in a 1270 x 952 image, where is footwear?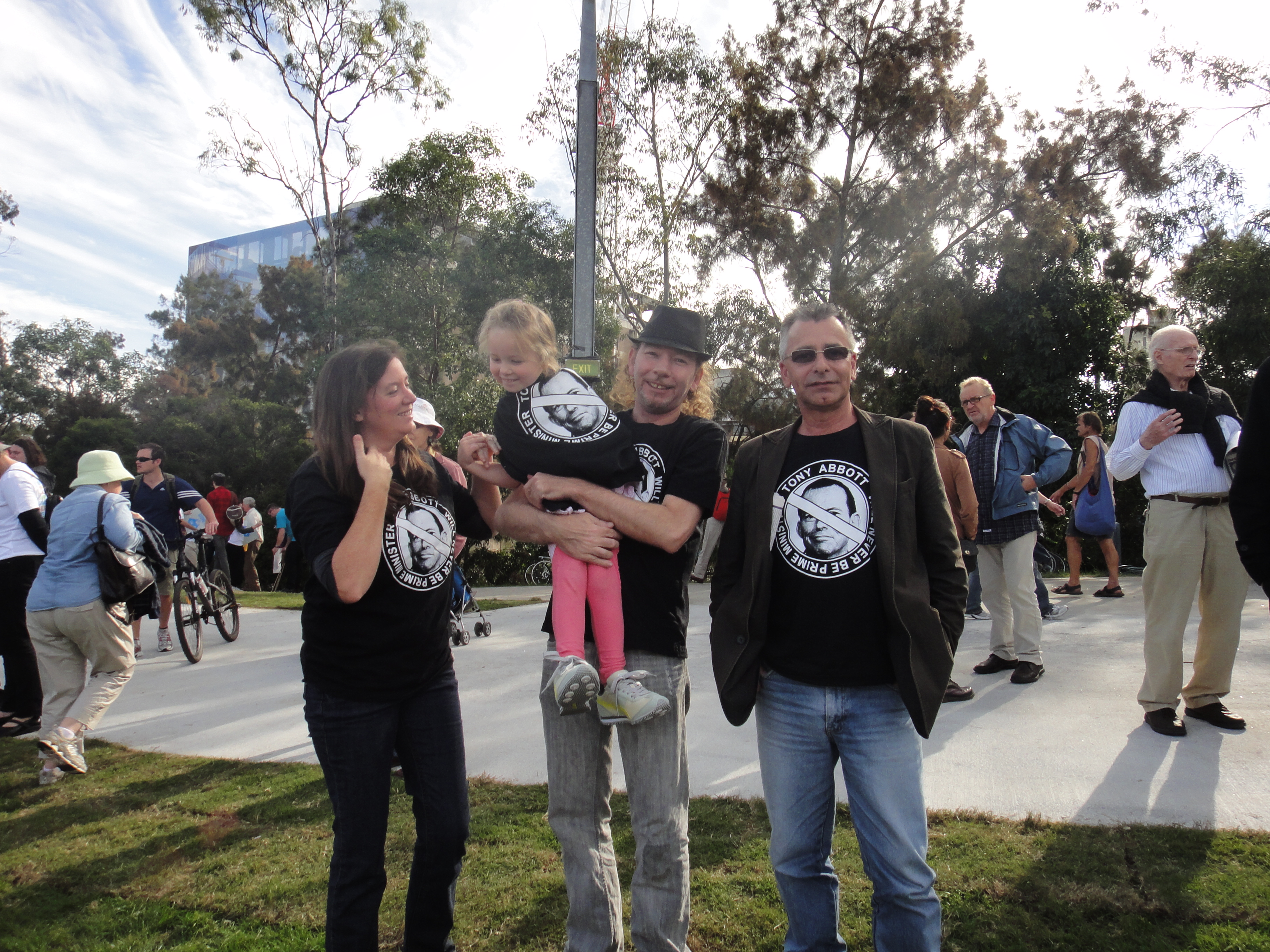
338 226 354 236.
